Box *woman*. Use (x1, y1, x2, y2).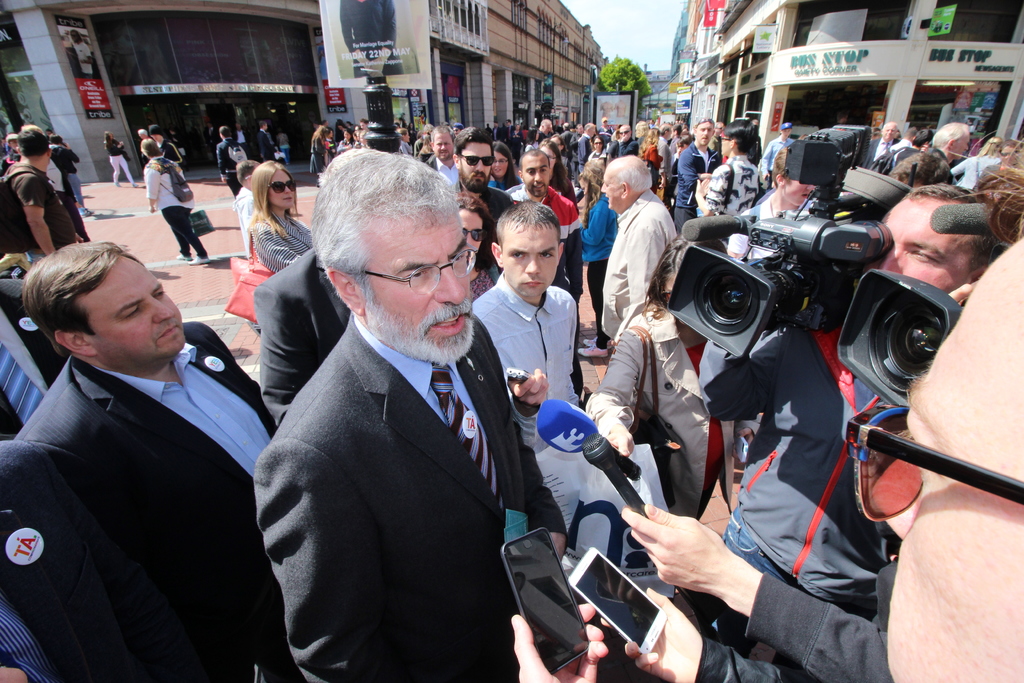
(106, 133, 136, 188).
